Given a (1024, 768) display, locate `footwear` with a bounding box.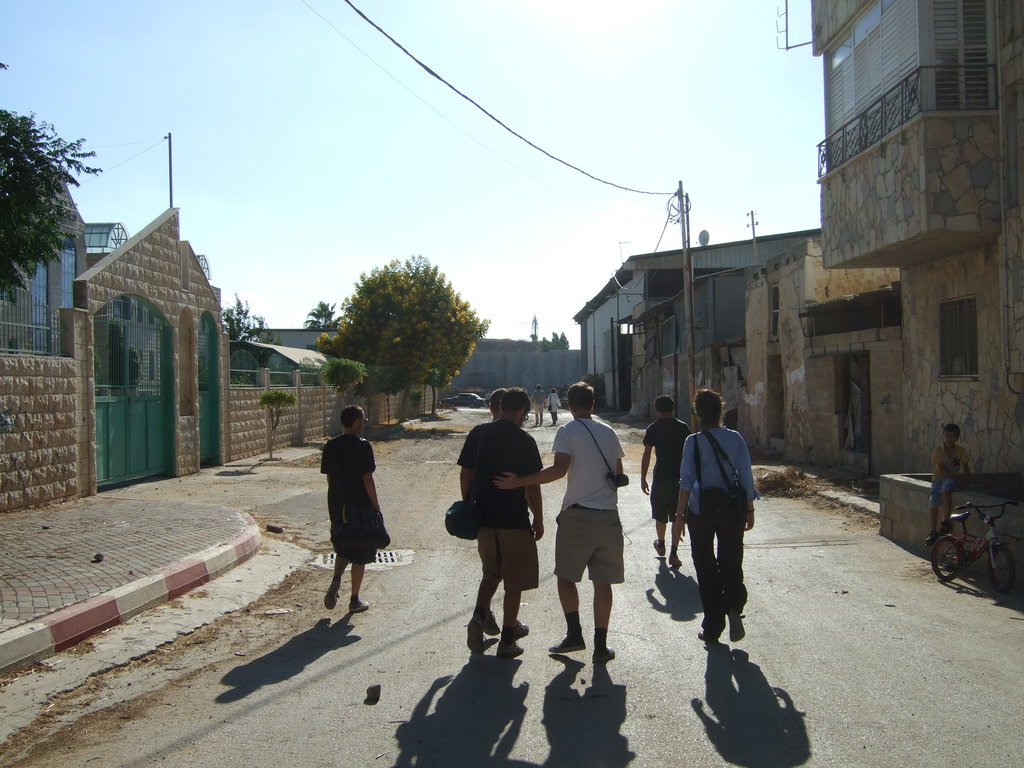
Located: (left=729, top=607, right=746, bottom=641).
